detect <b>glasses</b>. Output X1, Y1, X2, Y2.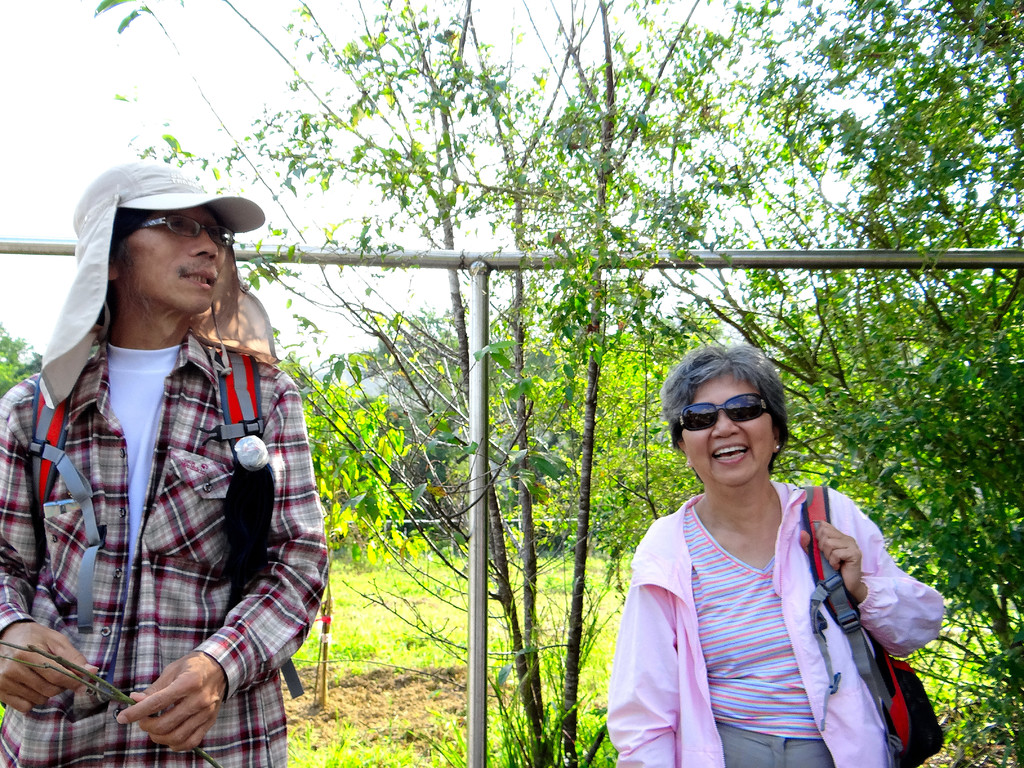
111, 215, 234, 249.
